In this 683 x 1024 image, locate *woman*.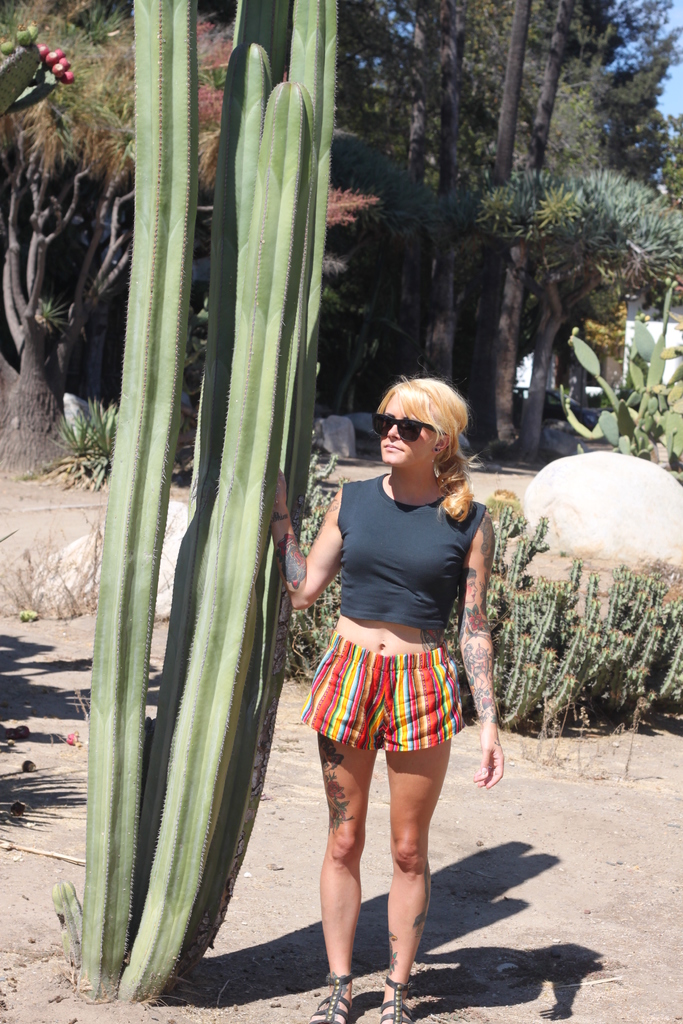
Bounding box: 286 400 502 945.
